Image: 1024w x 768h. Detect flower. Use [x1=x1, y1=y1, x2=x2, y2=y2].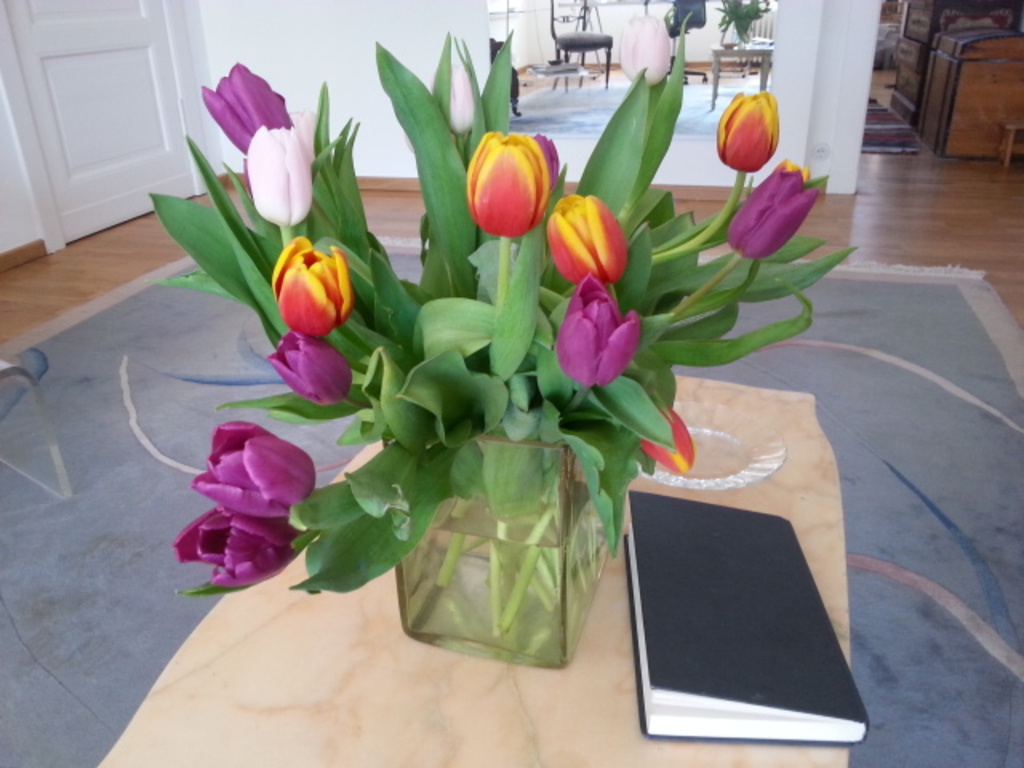
[x1=197, y1=64, x2=293, y2=149].
